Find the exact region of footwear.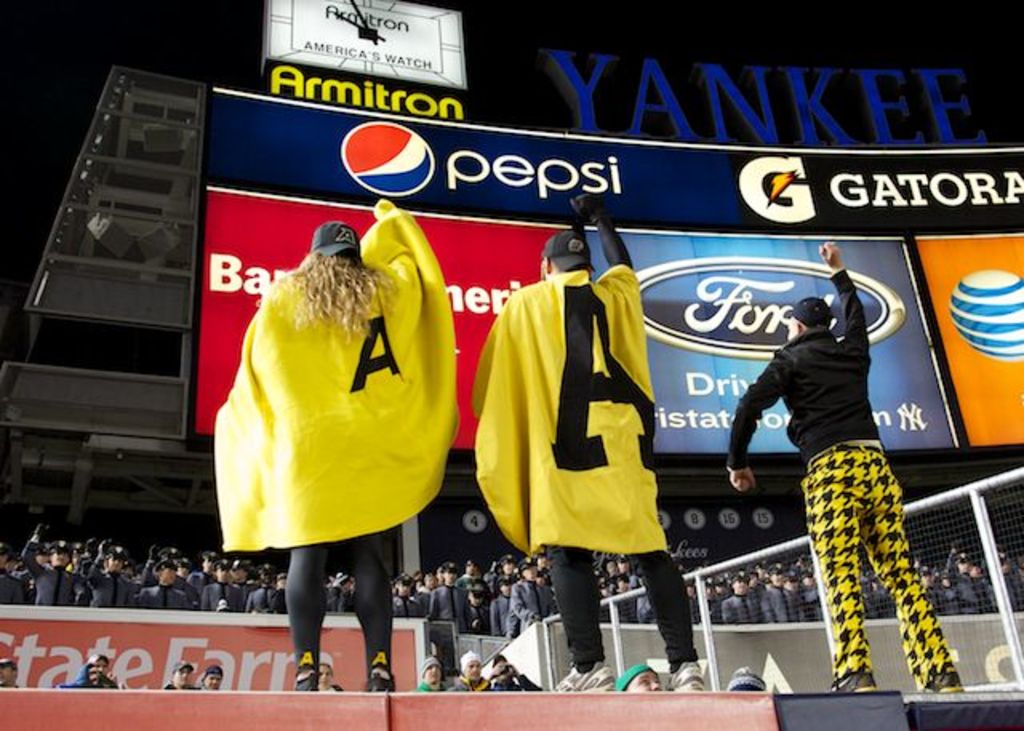
Exact region: <box>667,653,704,697</box>.
